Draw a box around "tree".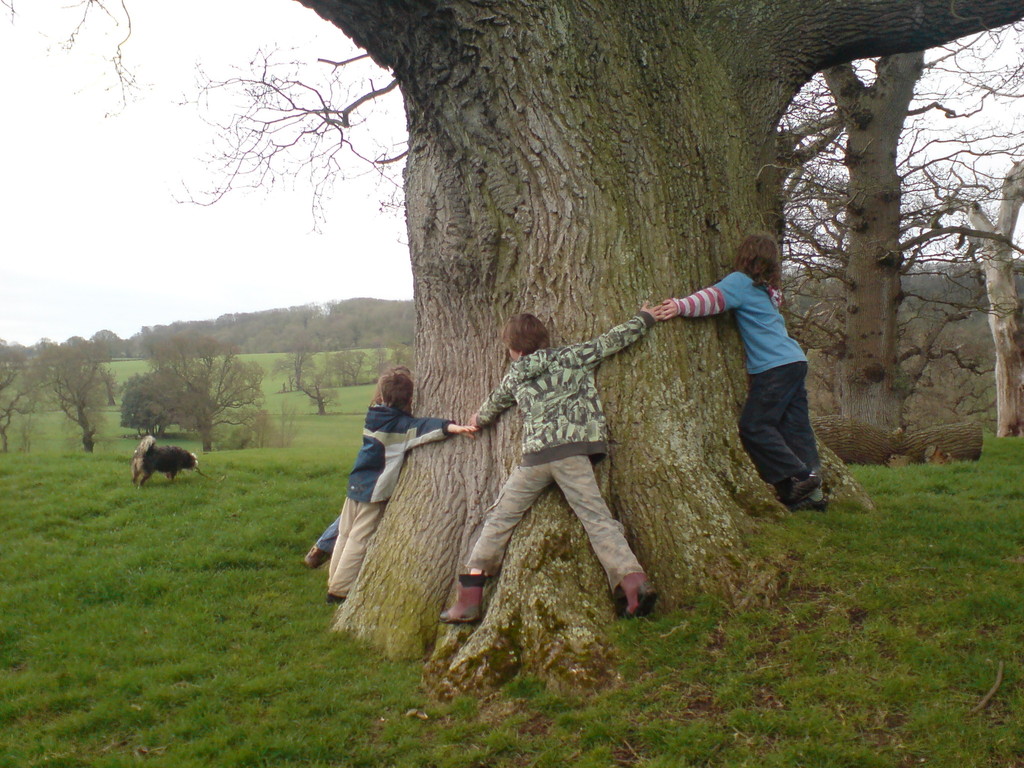
[0, 342, 33, 457].
